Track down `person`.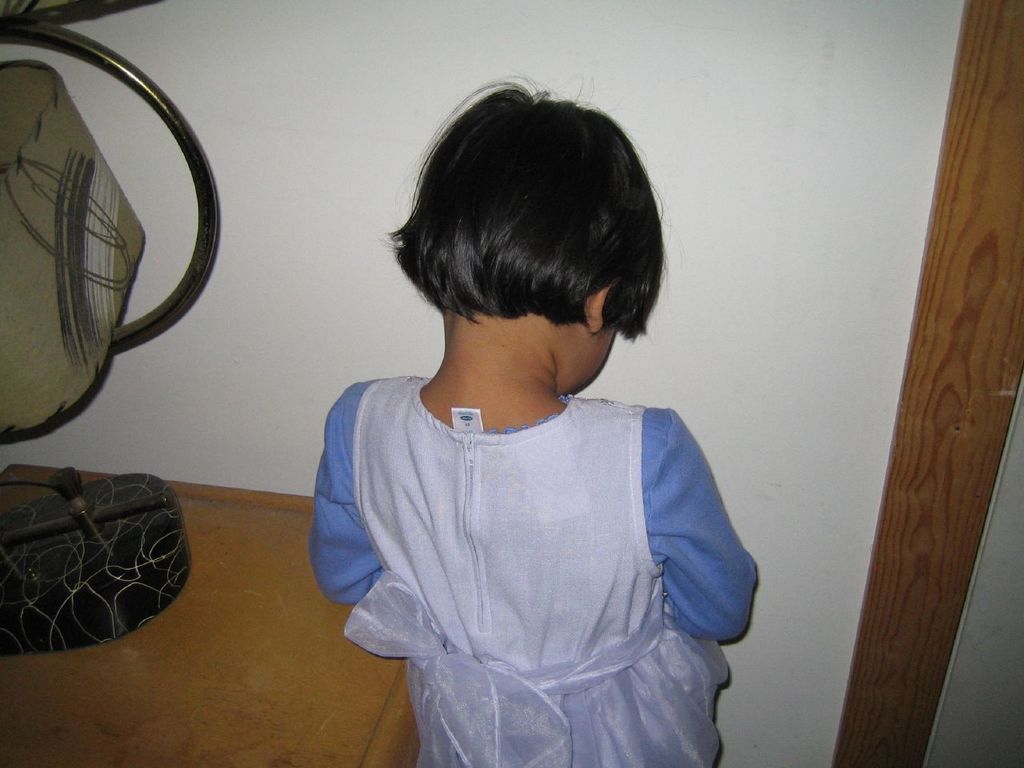
Tracked to locate(307, 63, 761, 767).
